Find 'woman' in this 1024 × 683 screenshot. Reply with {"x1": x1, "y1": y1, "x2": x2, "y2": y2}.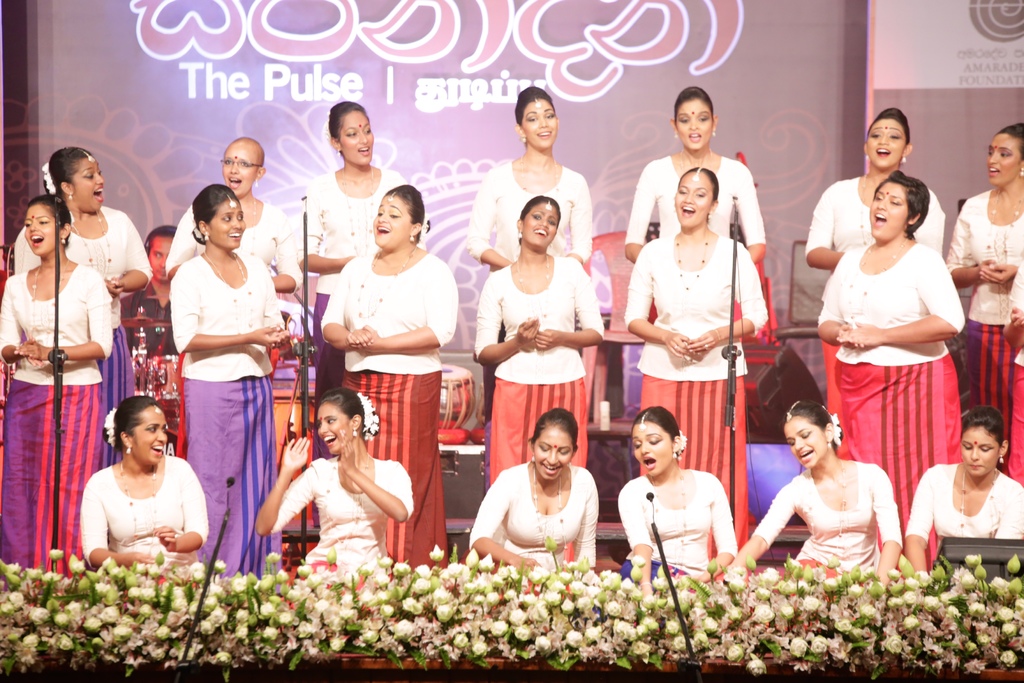
{"x1": 620, "y1": 400, "x2": 740, "y2": 604}.
